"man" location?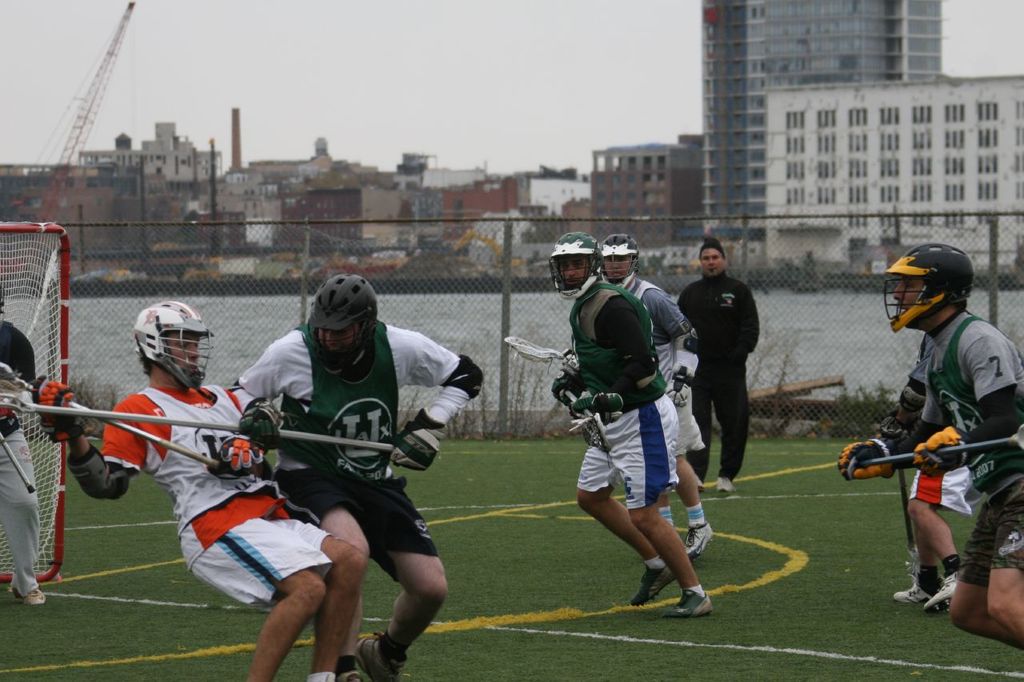
locate(552, 233, 722, 608)
